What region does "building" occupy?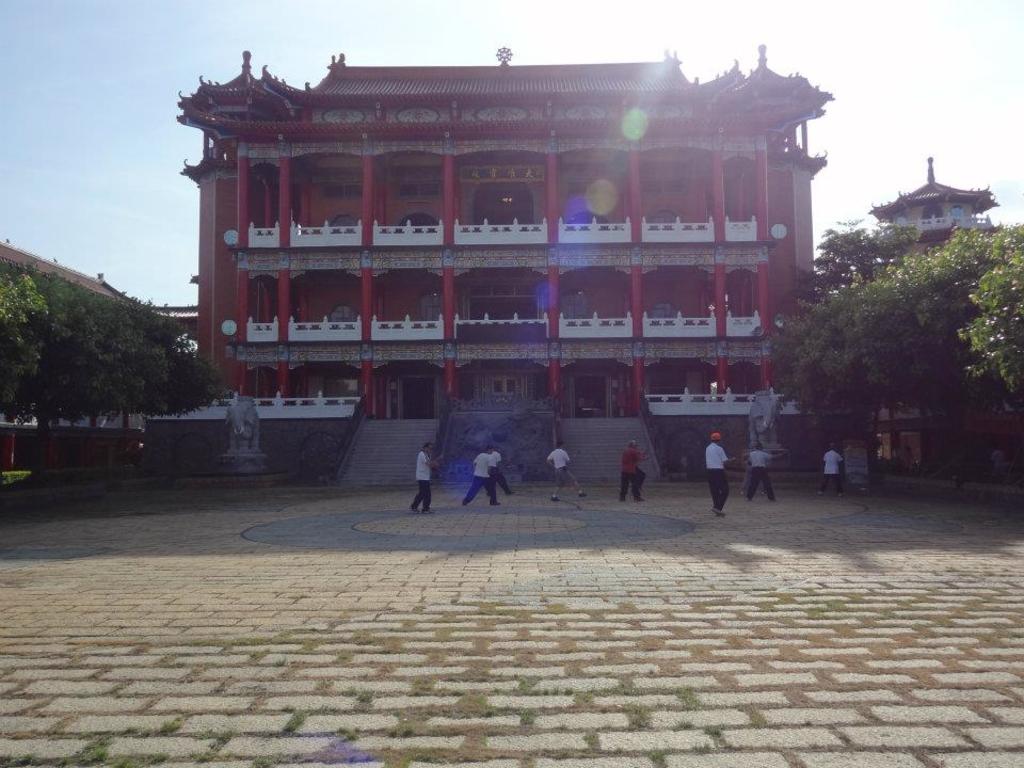
[141,42,834,482].
